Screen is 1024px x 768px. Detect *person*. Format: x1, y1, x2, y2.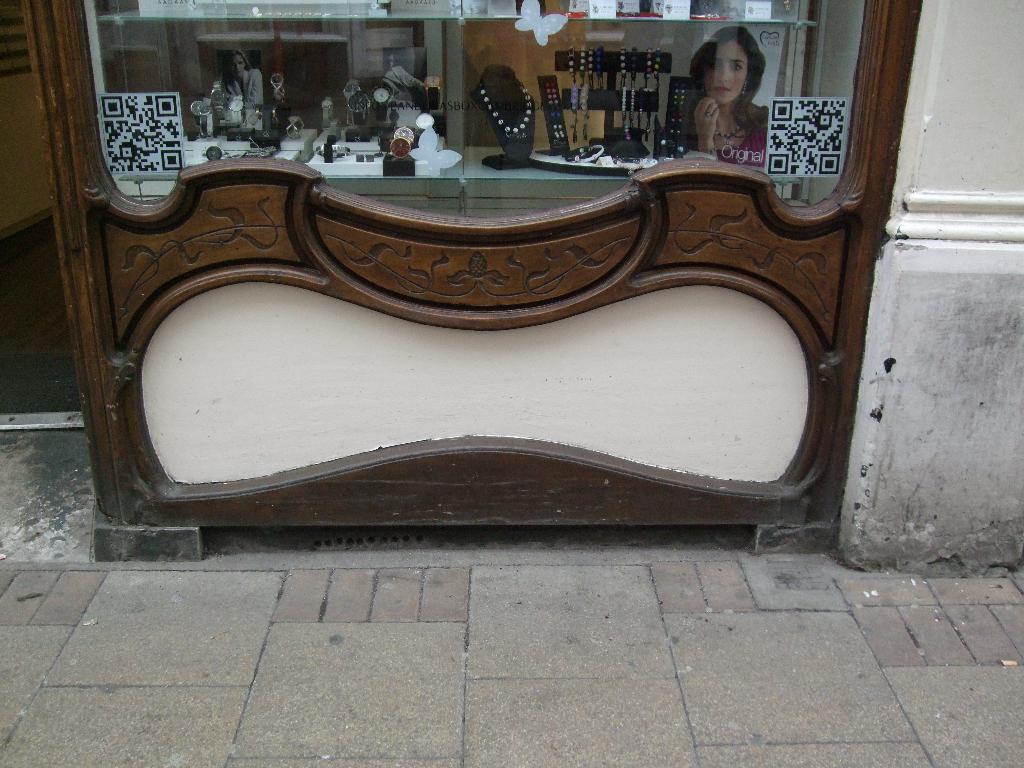
223, 46, 270, 115.
